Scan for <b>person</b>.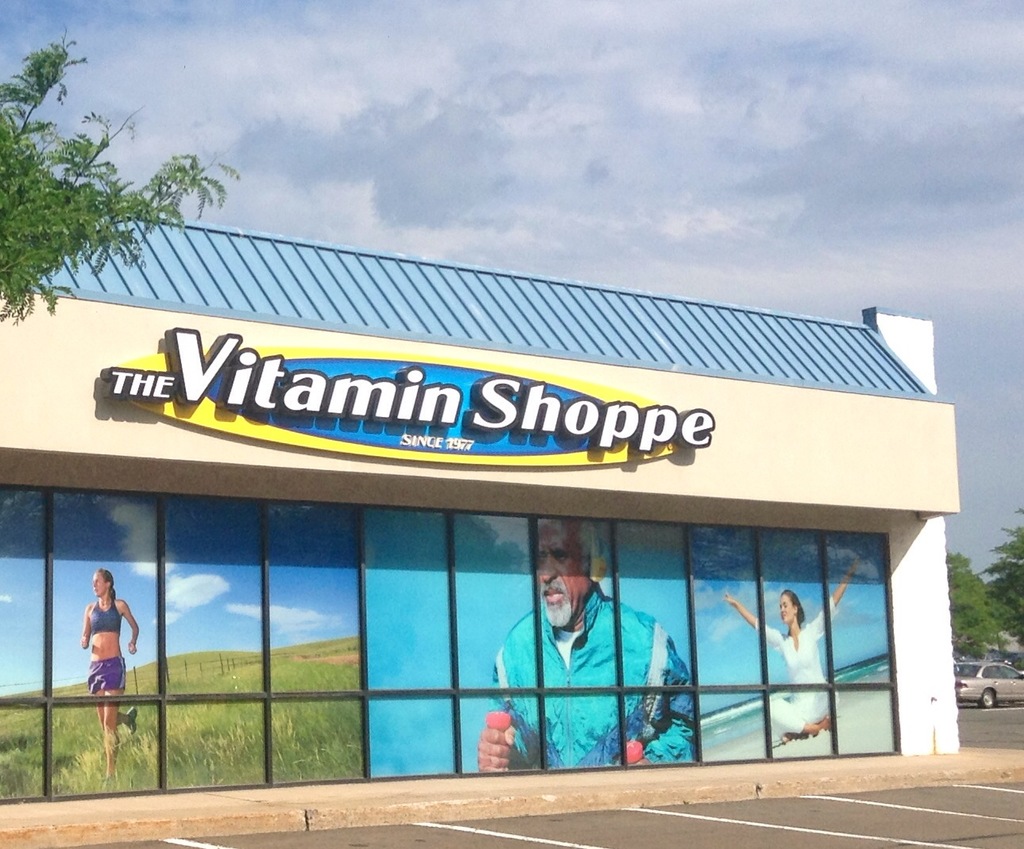
Scan result: [64, 572, 125, 716].
